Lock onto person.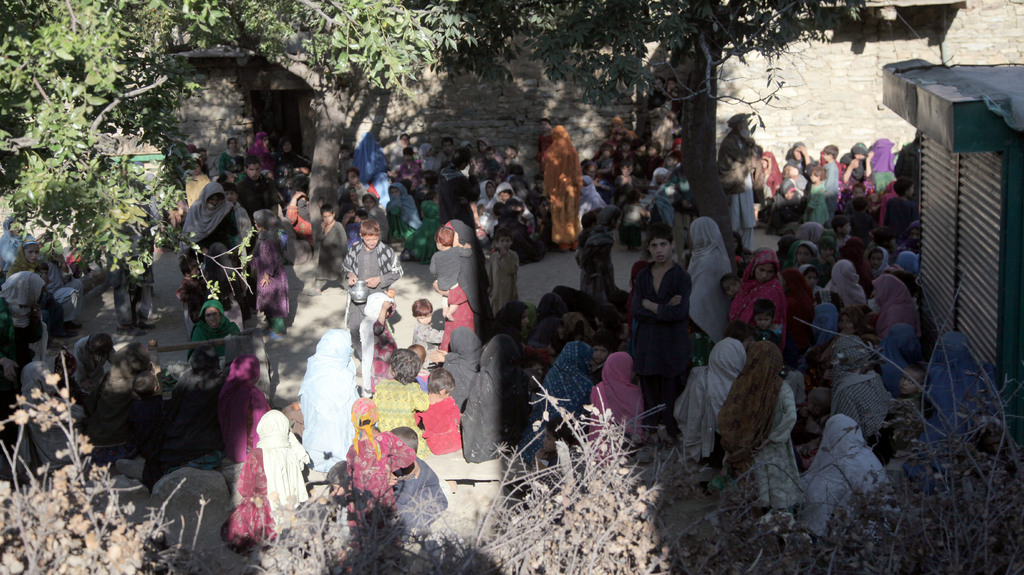
Locked: rect(671, 339, 749, 462).
